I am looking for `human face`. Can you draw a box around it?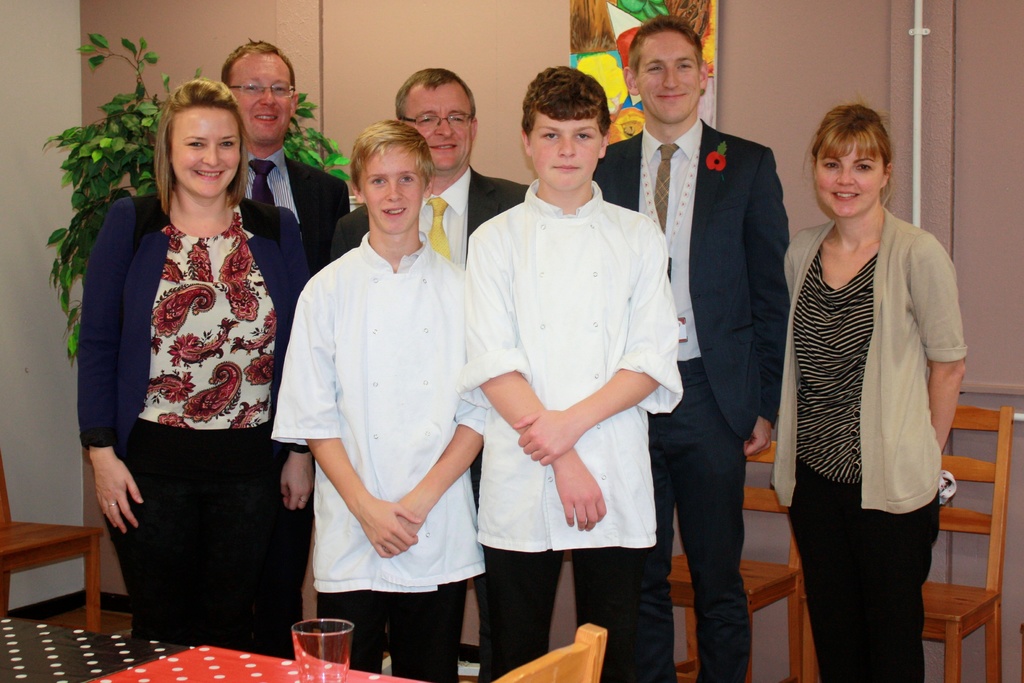
Sure, the bounding box is pyautogui.locateOnScreen(819, 136, 884, 225).
